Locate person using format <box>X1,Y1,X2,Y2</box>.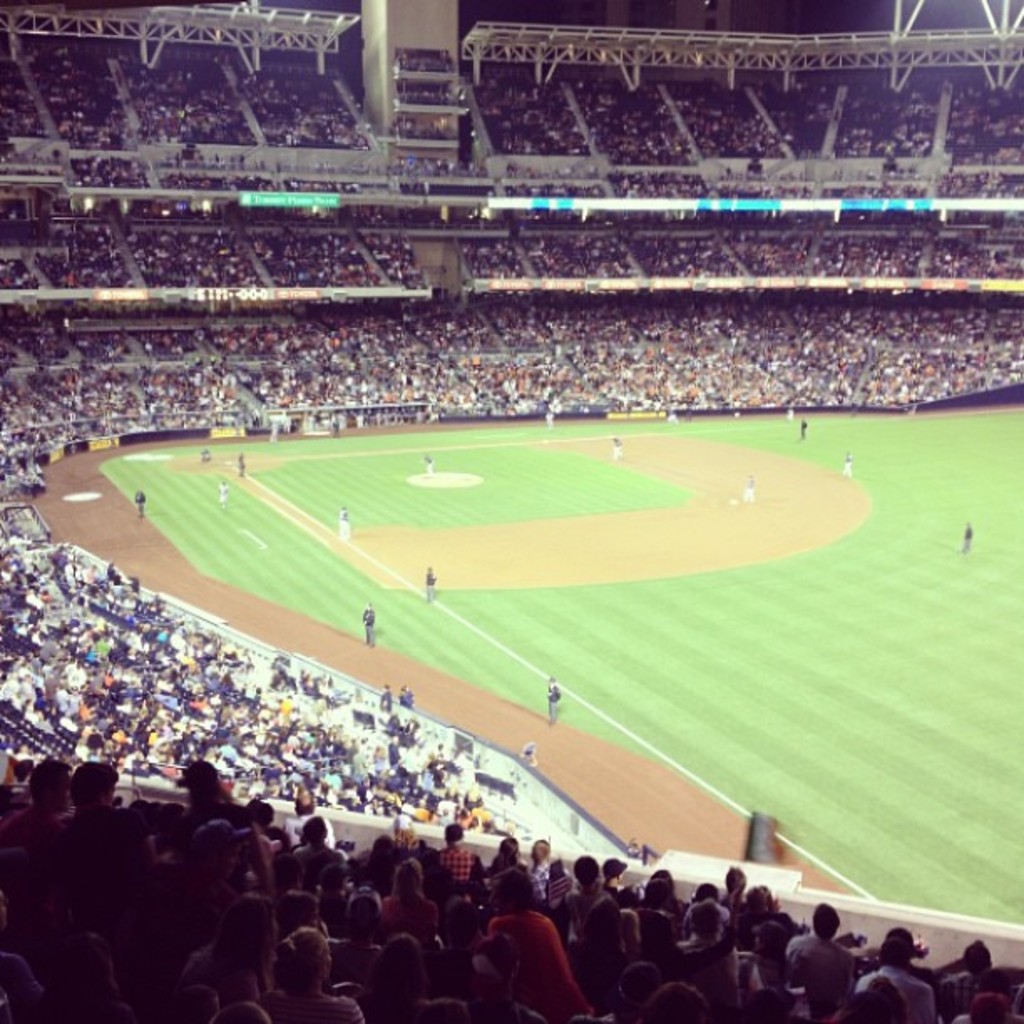
<box>420,448,432,474</box>.
